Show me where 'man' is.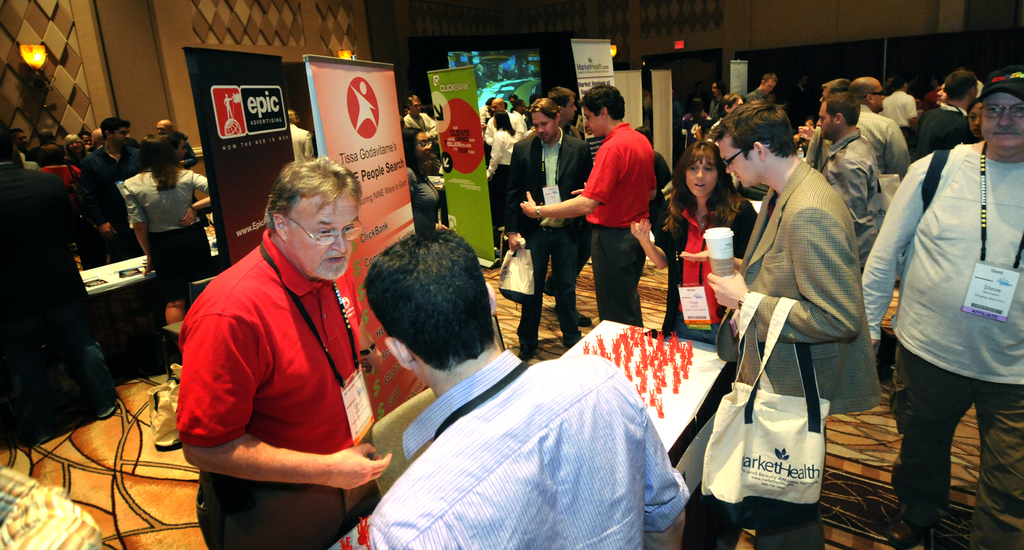
'man' is at bbox=[363, 229, 690, 549].
